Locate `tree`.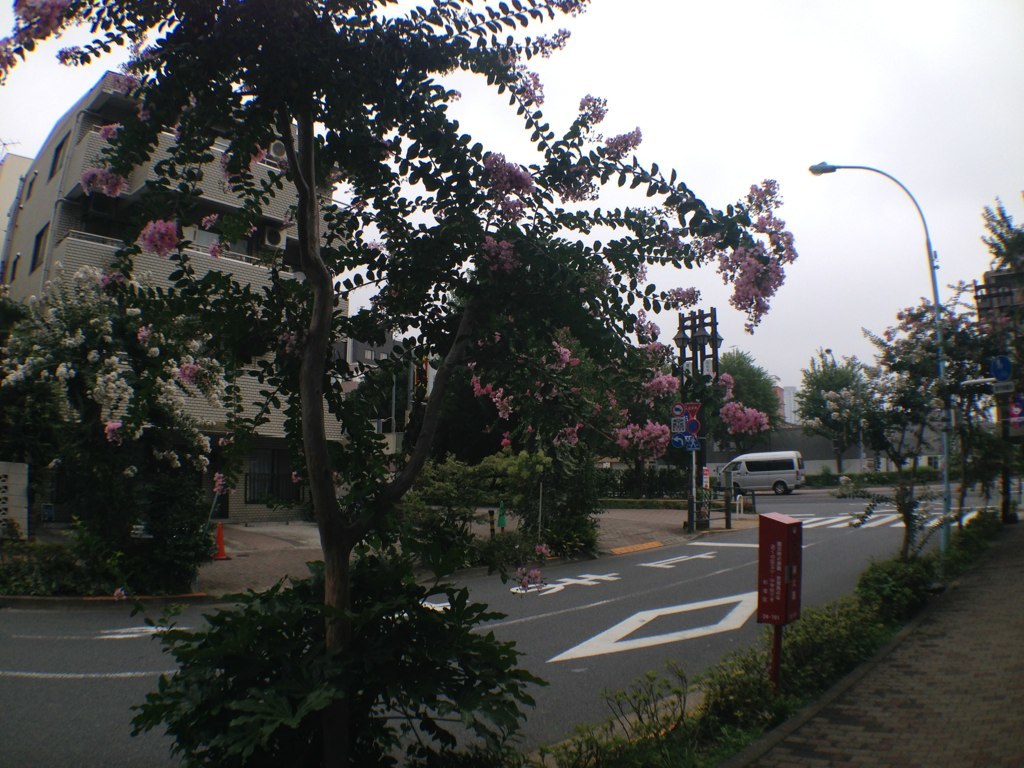
Bounding box: locate(800, 344, 887, 472).
